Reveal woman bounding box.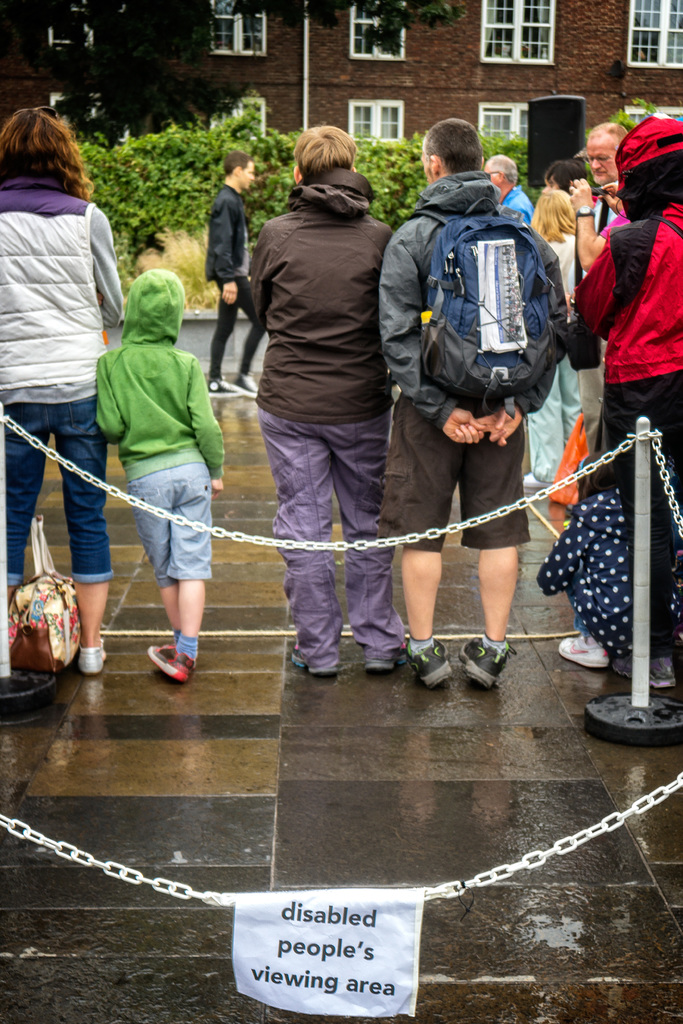
Revealed: Rect(6, 99, 133, 573).
